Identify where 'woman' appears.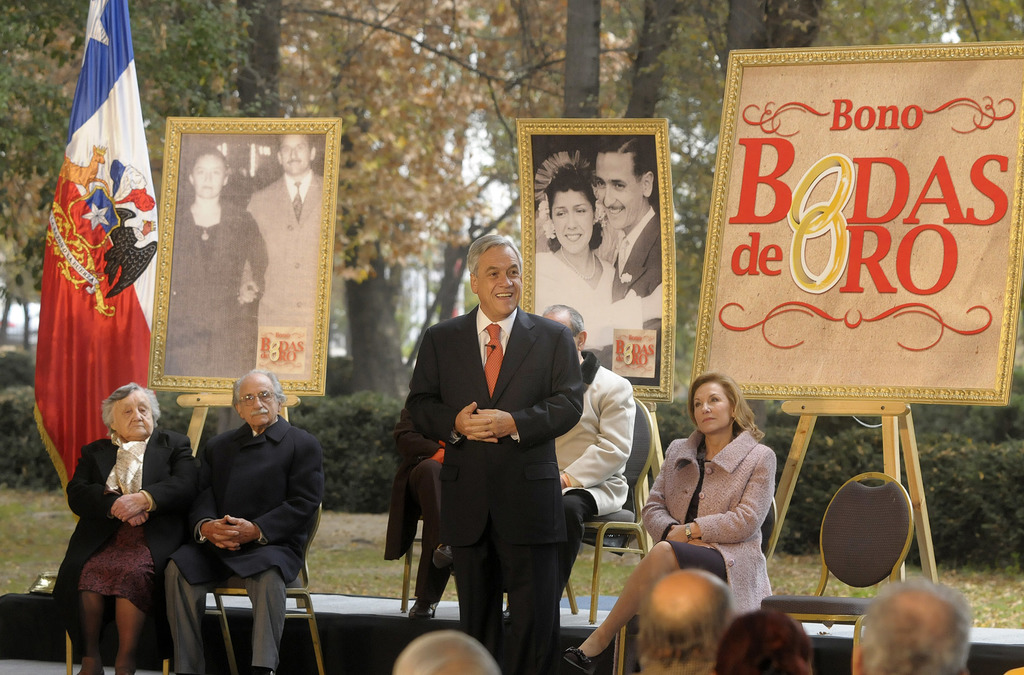
Appears at locate(532, 149, 620, 362).
